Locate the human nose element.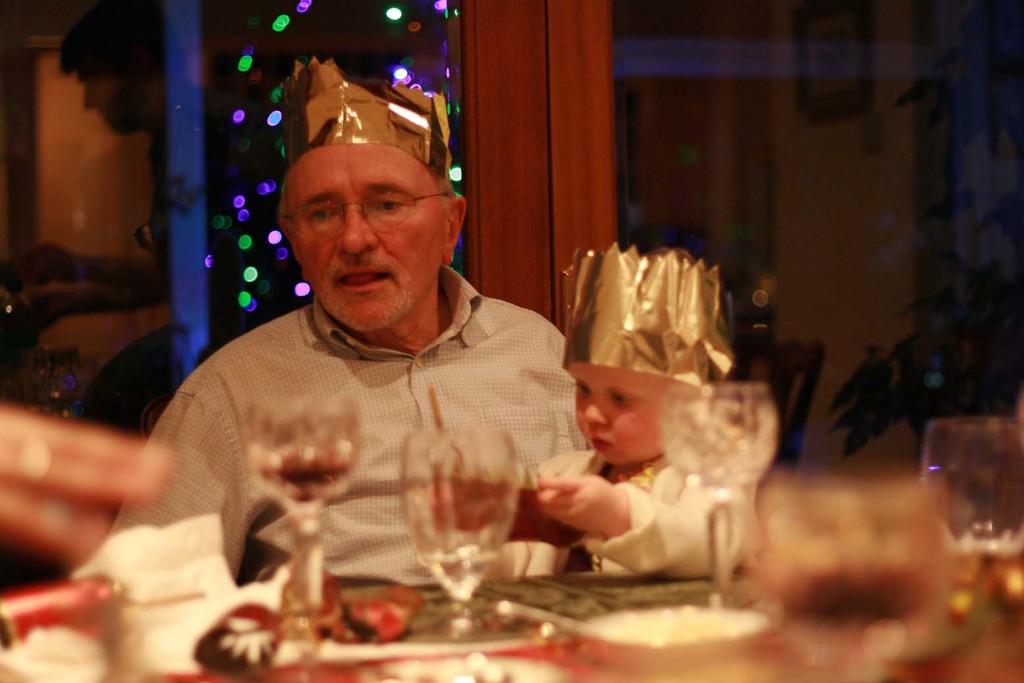
Element bbox: [x1=333, y1=197, x2=379, y2=252].
